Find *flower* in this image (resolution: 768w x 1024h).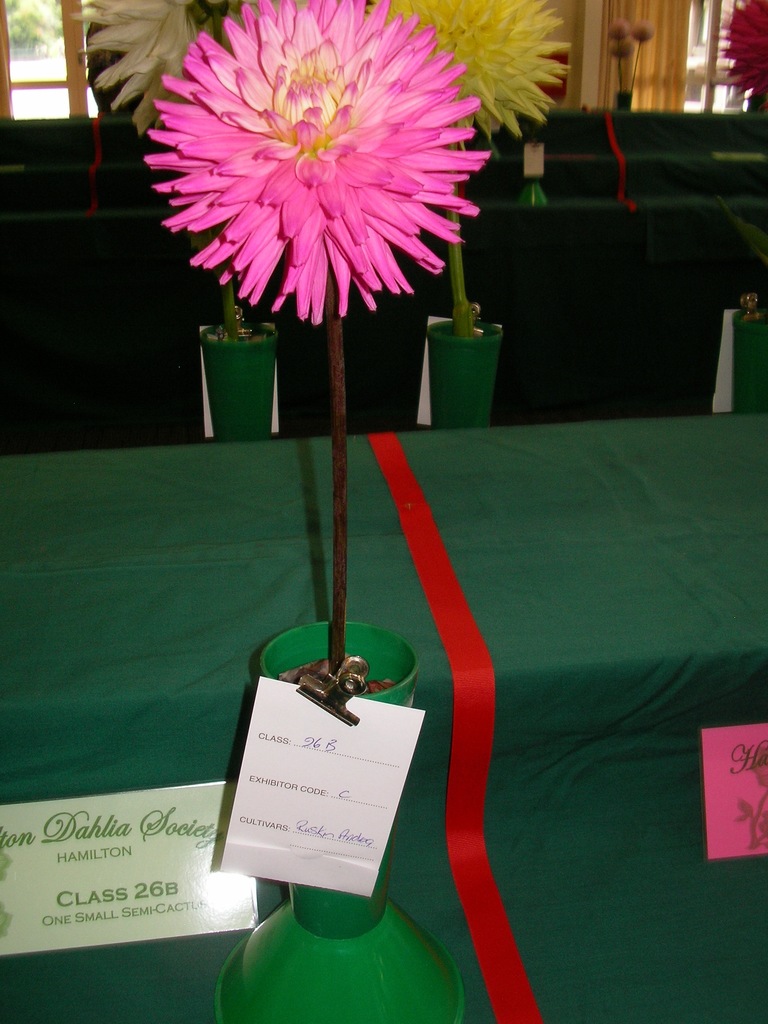
(left=616, top=37, right=634, bottom=53).
